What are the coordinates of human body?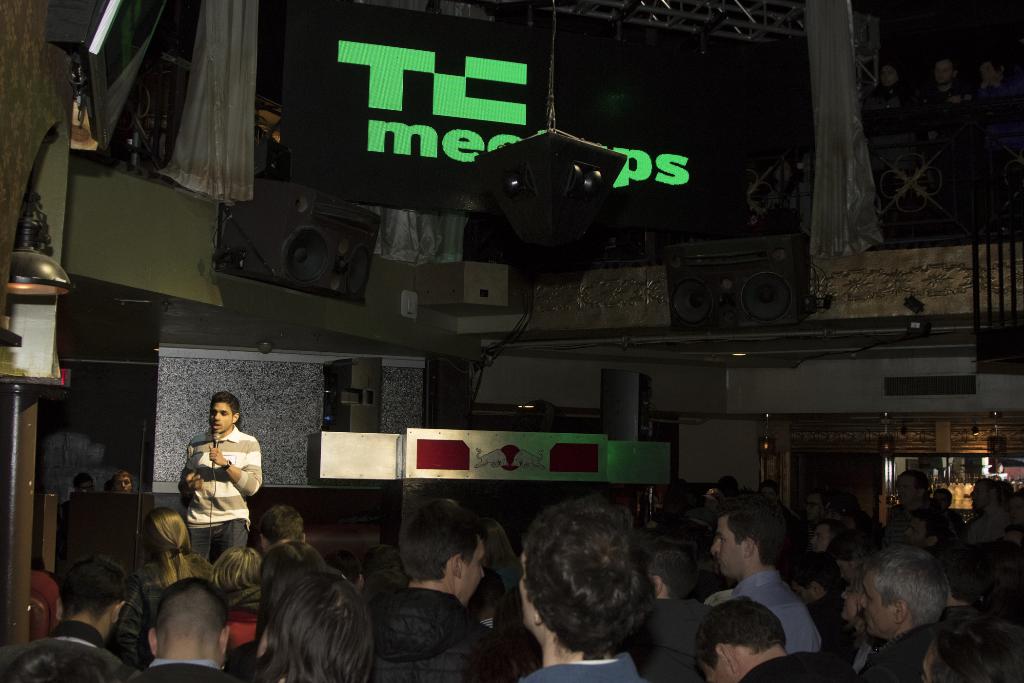
bbox=(362, 589, 515, 682).
